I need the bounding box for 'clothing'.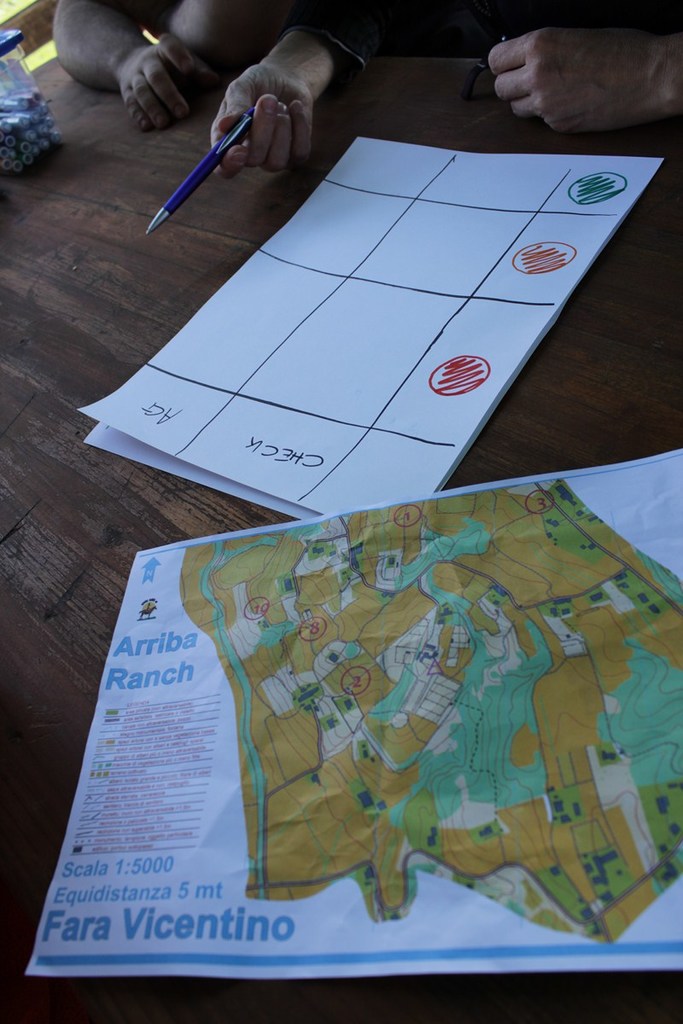
Here it is: x1=275, y1=0, x2=414, y2=69.
